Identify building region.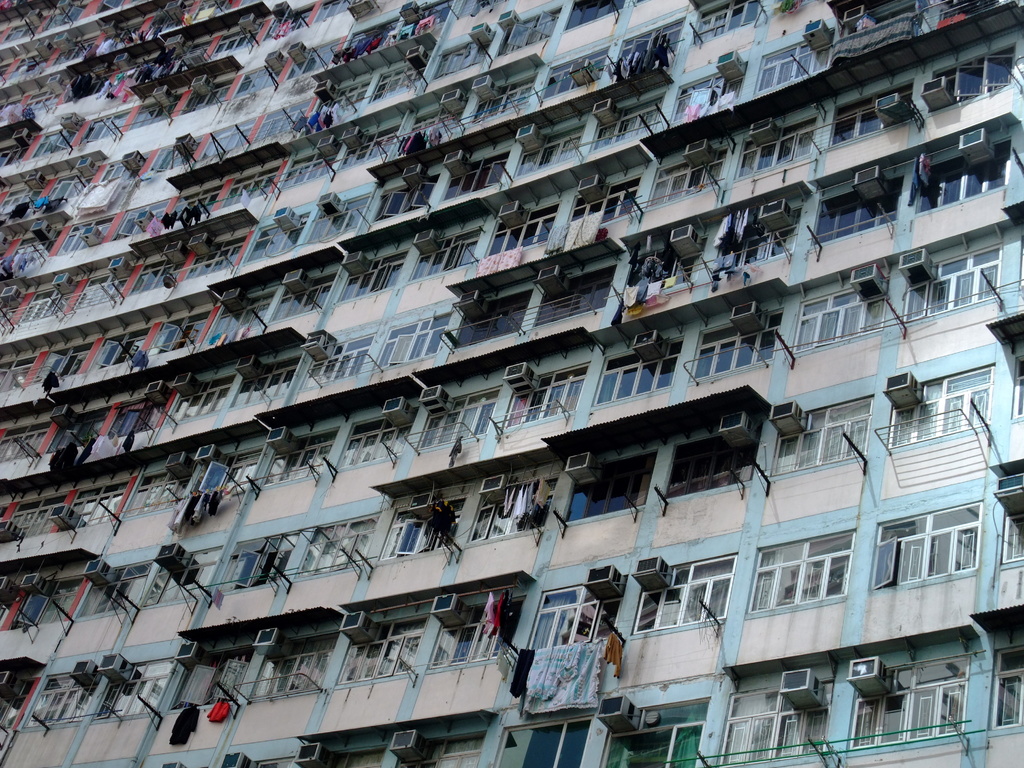
Region: (x1=0, y1=0, x2=1023, y2=767).
